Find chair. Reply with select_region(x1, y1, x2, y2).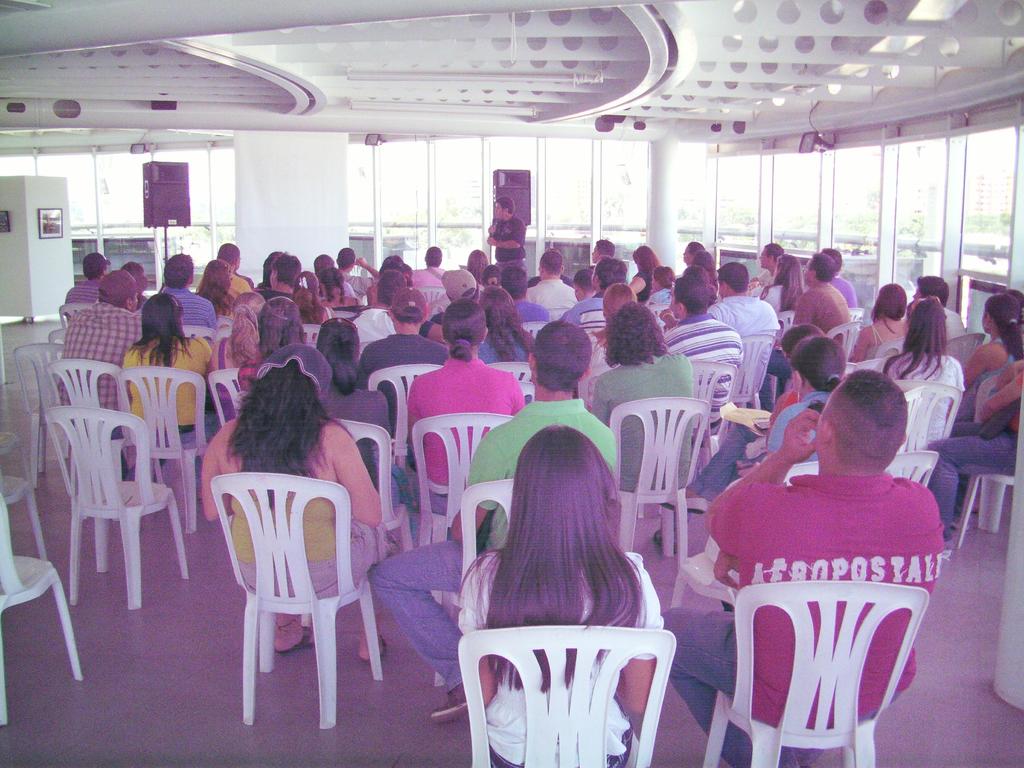
select_region(608, 393, 708, 570).
